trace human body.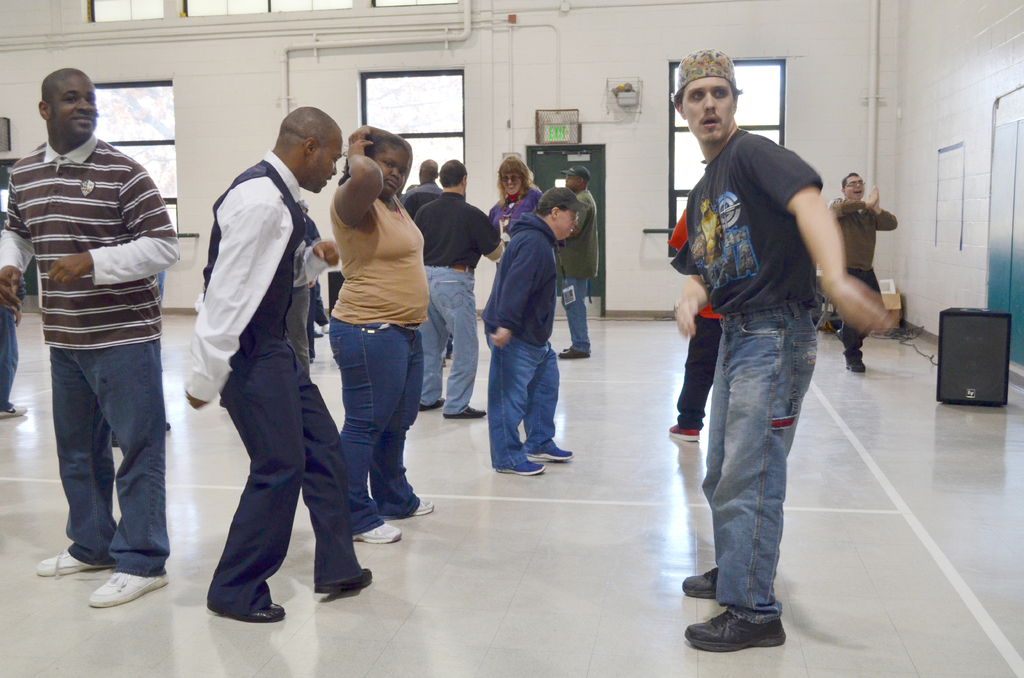
Traced to BBox(486, 157, 544, 344).
